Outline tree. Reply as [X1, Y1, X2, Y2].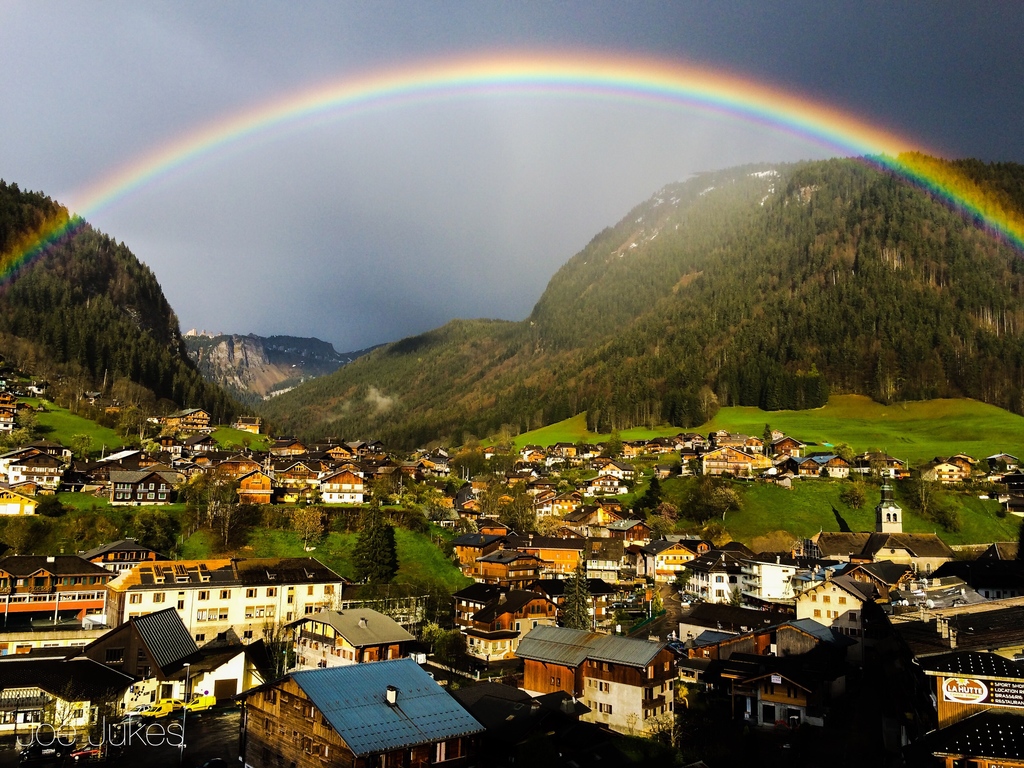
[247, 527, 300, 558].
